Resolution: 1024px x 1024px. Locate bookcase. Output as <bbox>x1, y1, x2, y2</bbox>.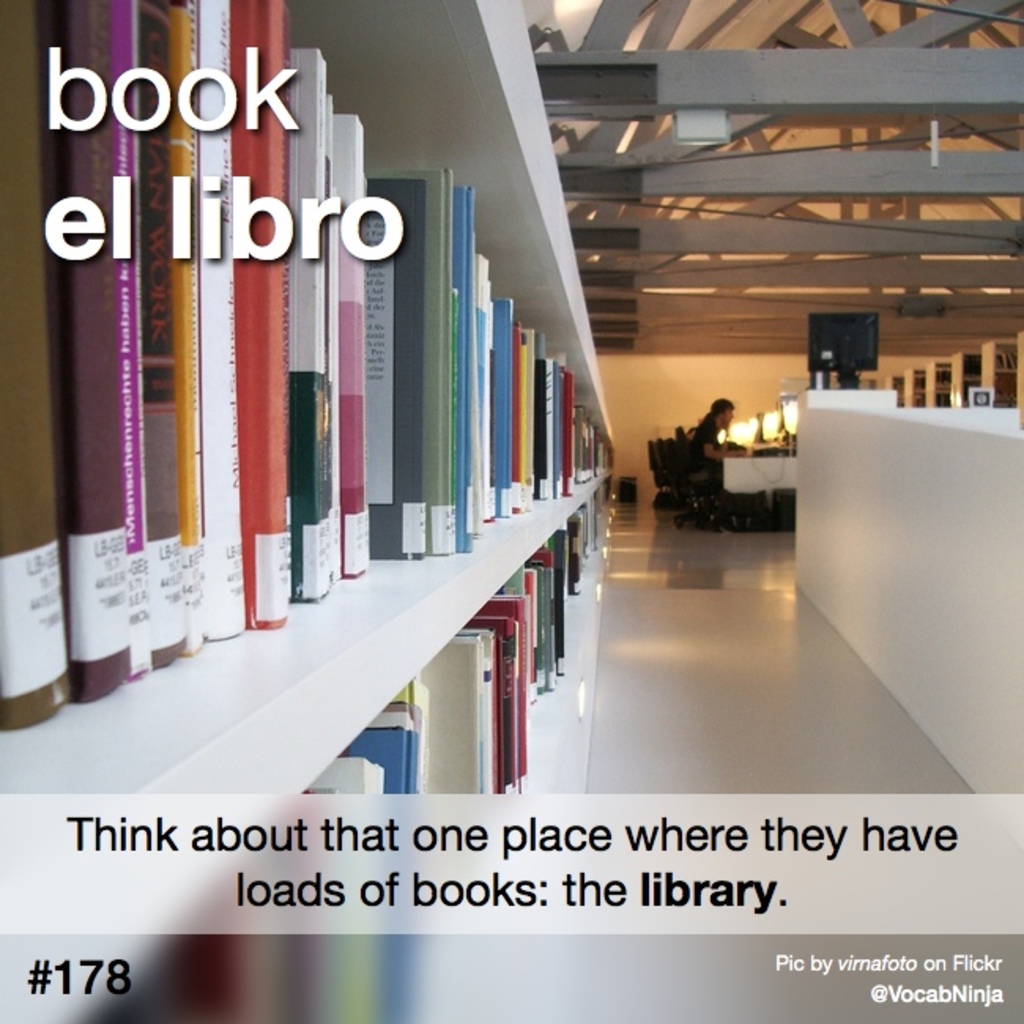
<bbox>0, 0, 618, 1022</bbox>.
